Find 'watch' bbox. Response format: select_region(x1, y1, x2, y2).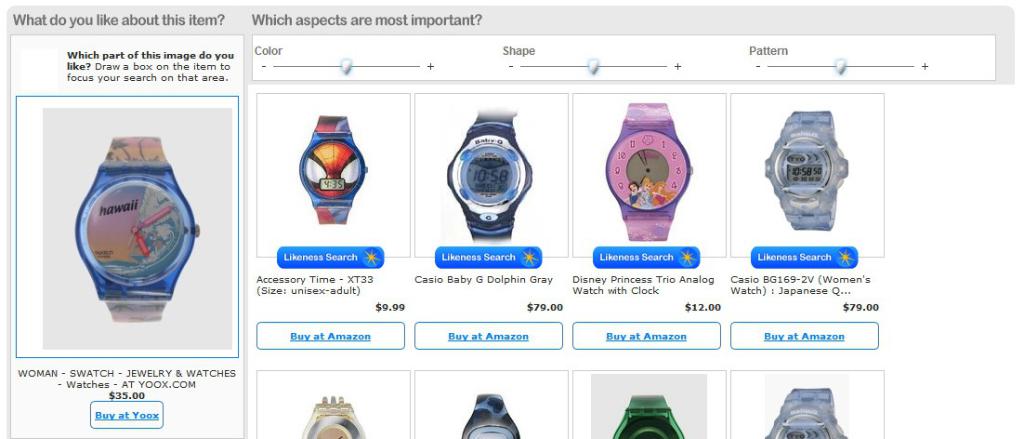
select_region(606, 102, 693, 239).
